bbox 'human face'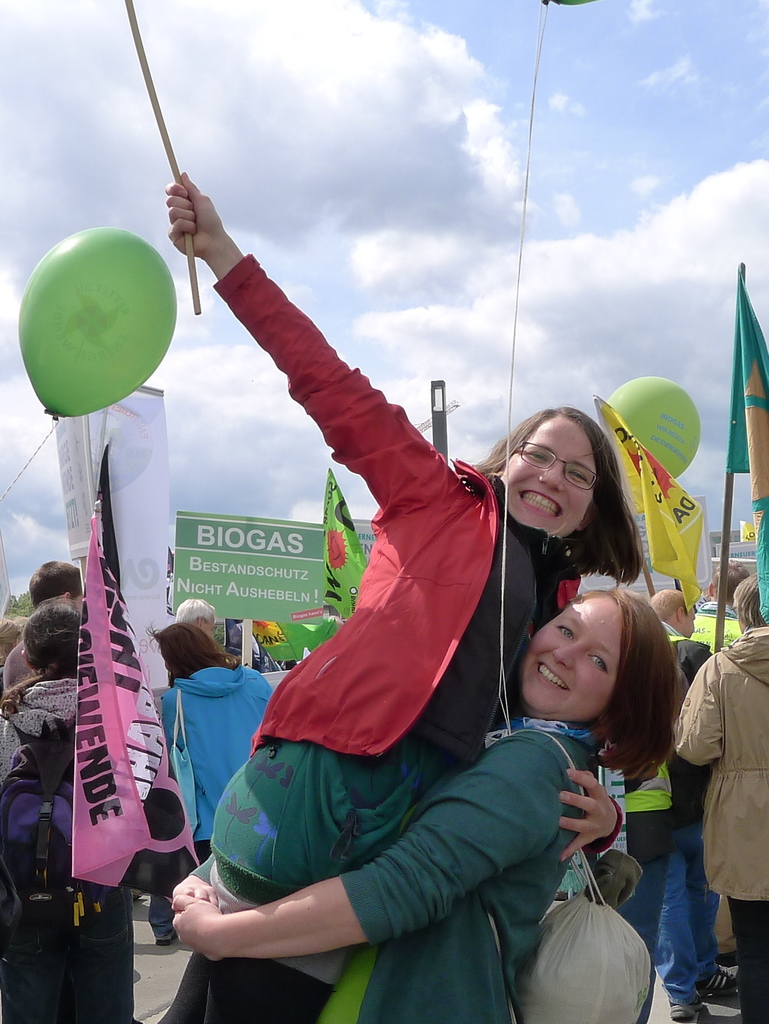
box=[503, 419, 595, 540]
